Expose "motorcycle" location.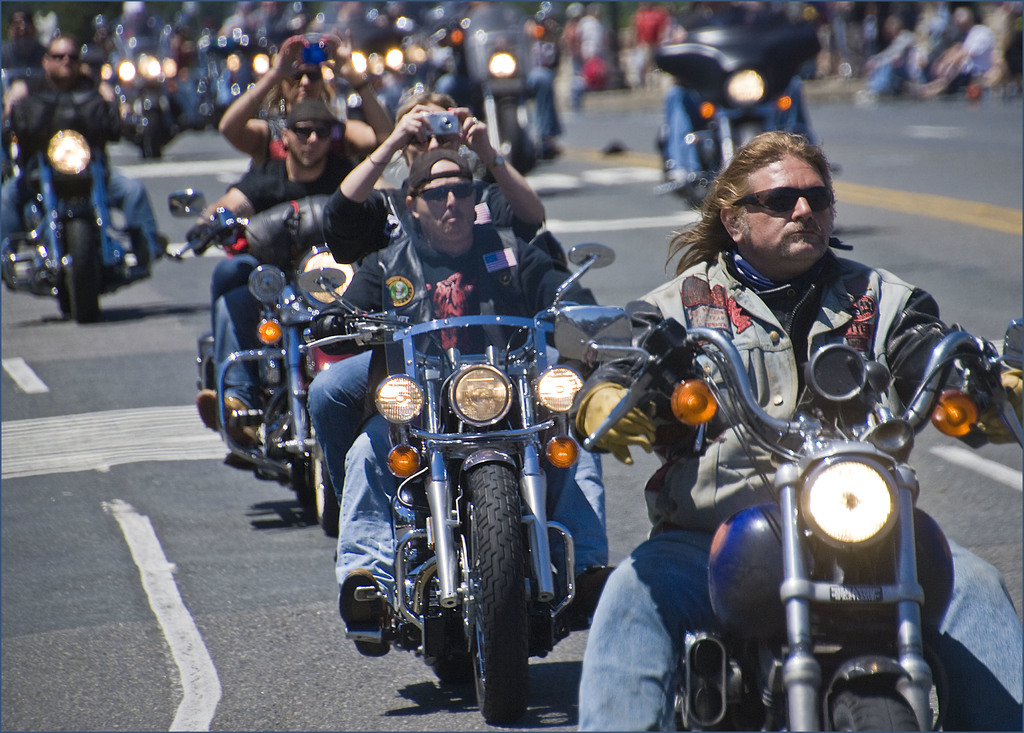
Exposed at <bbox>296, 246, 616, 725</bbox>.
